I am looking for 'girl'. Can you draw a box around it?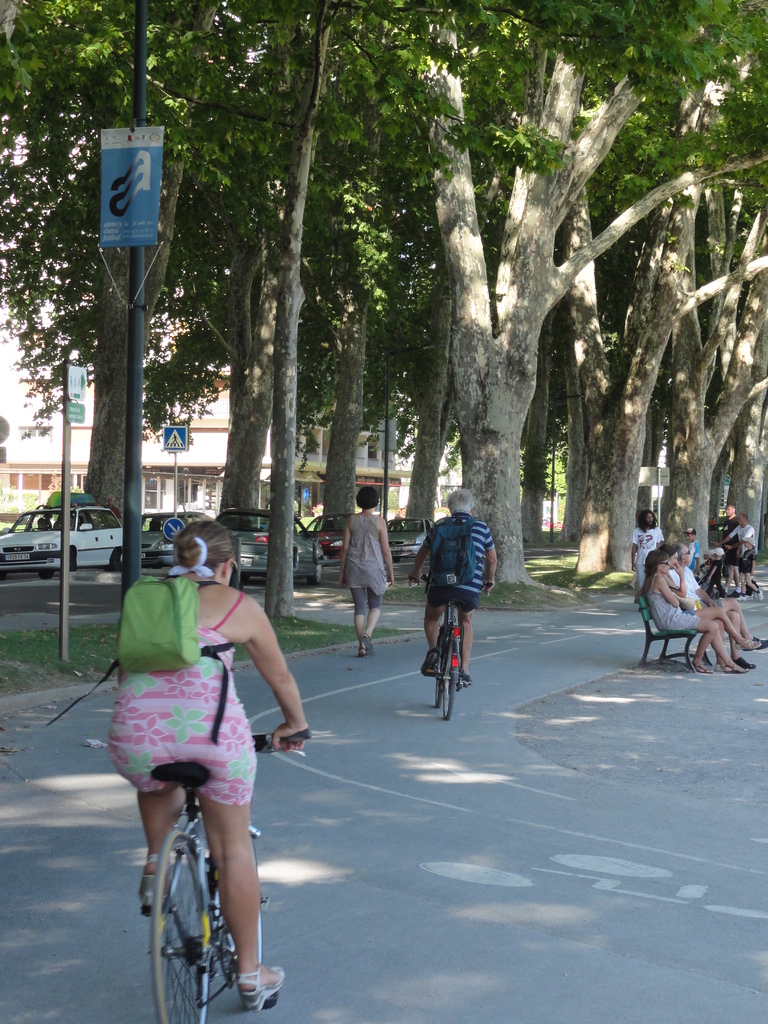
Sure, the bounding box is {"left": 112, "top": 516, "right": 308, "bottom": 1015}.
